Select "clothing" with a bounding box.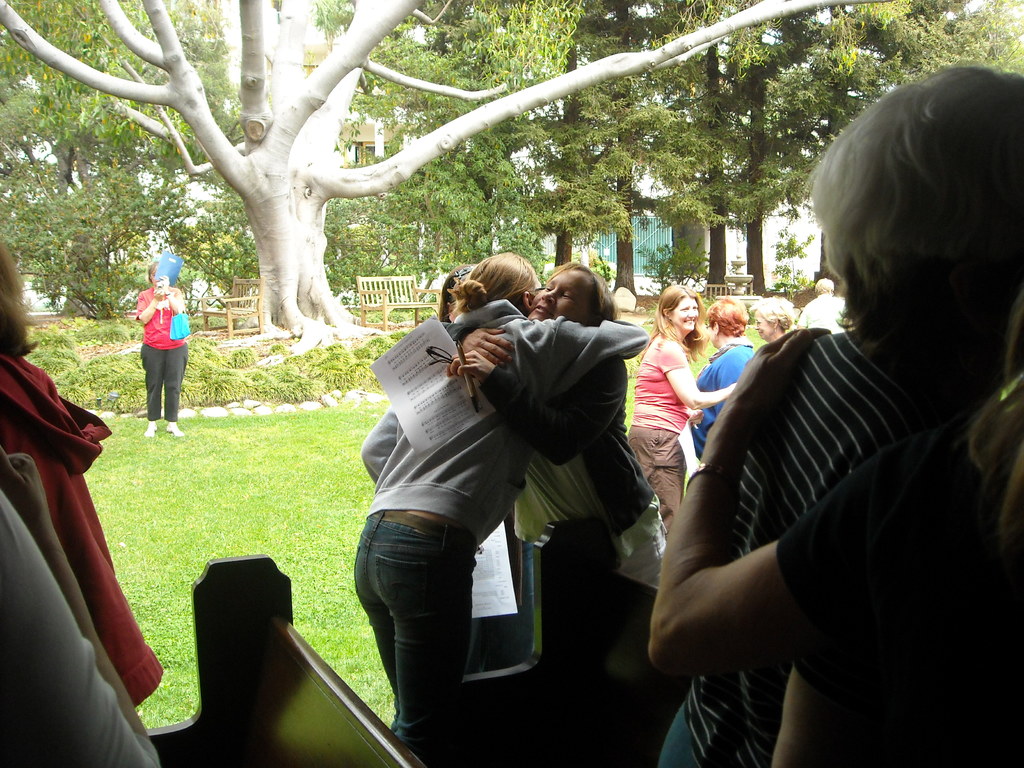
region(657, 307, 946, 767).
